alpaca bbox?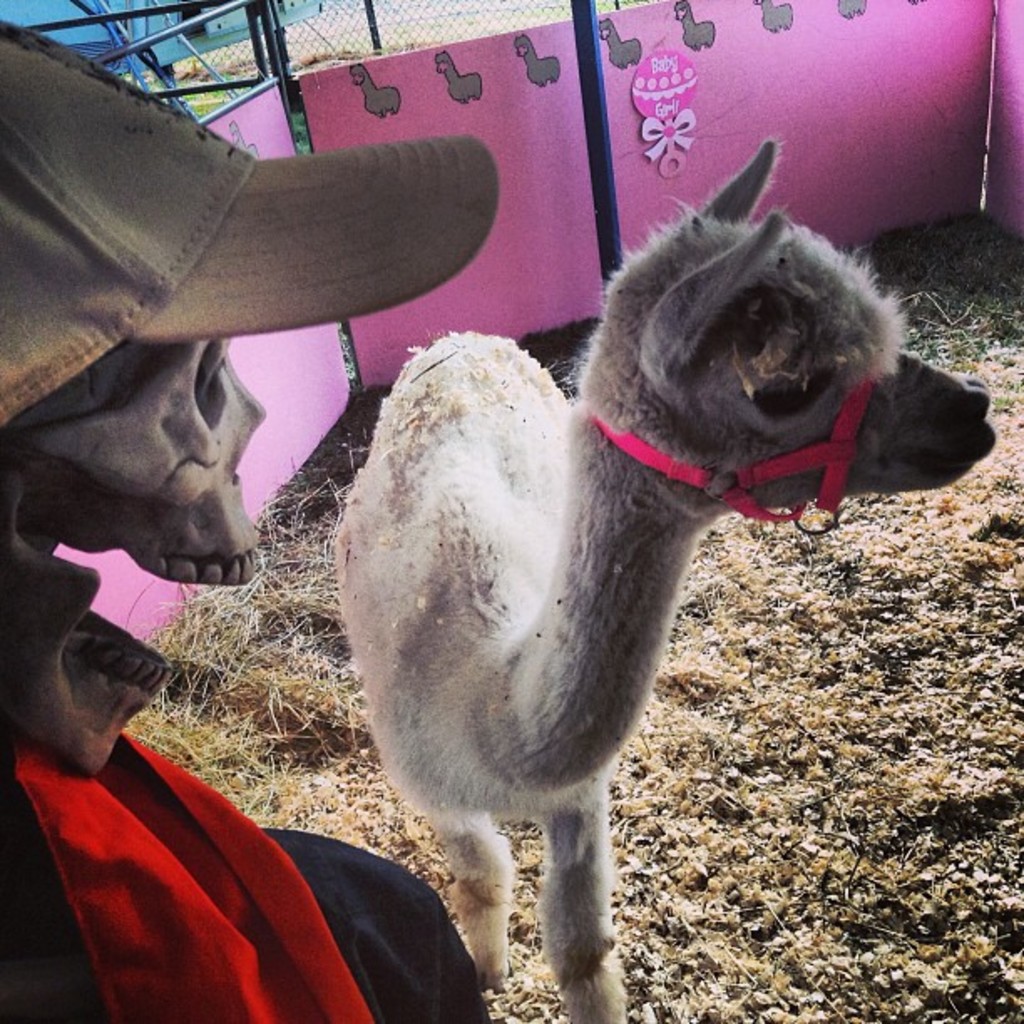
[755,0,795,35]
